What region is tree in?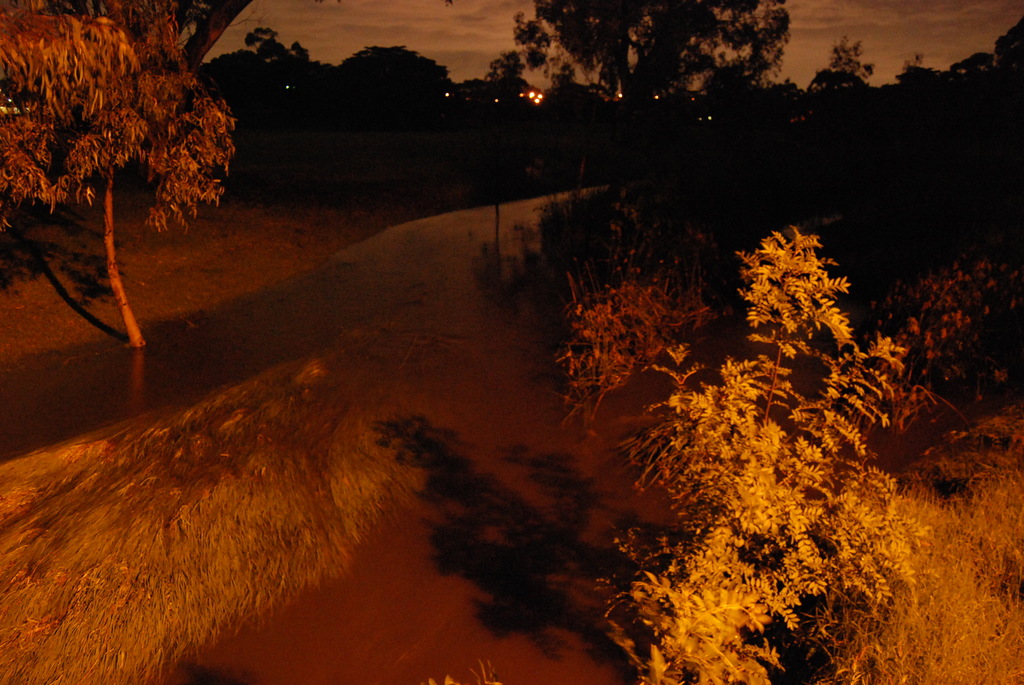
l=323, t=45, r=450, b=130.
